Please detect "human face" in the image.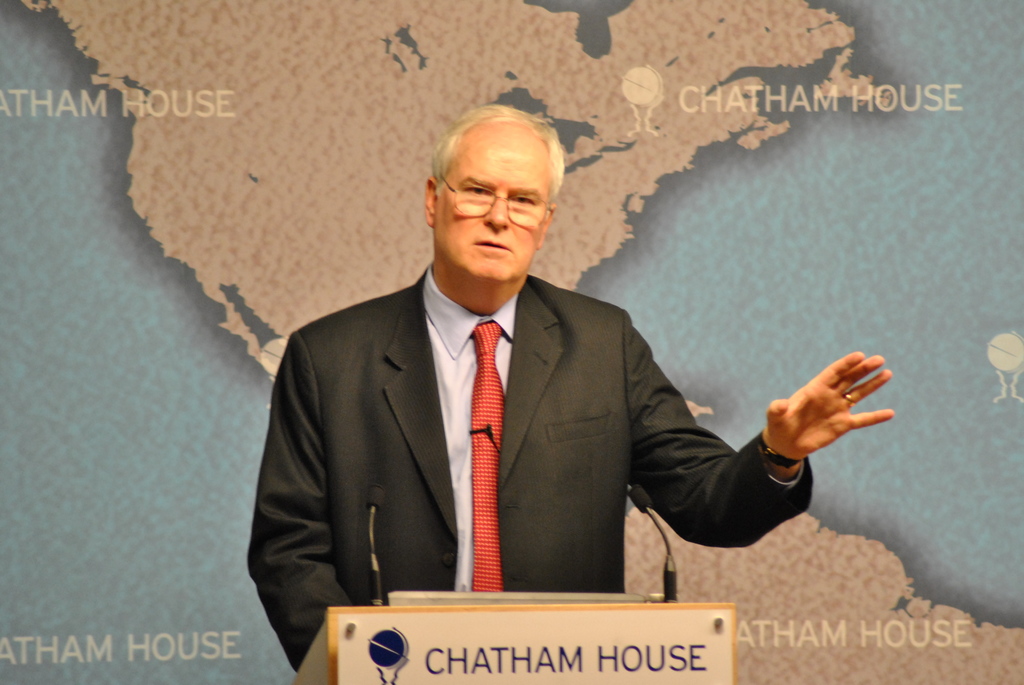
bbox=[436, 123, 552, 281].
